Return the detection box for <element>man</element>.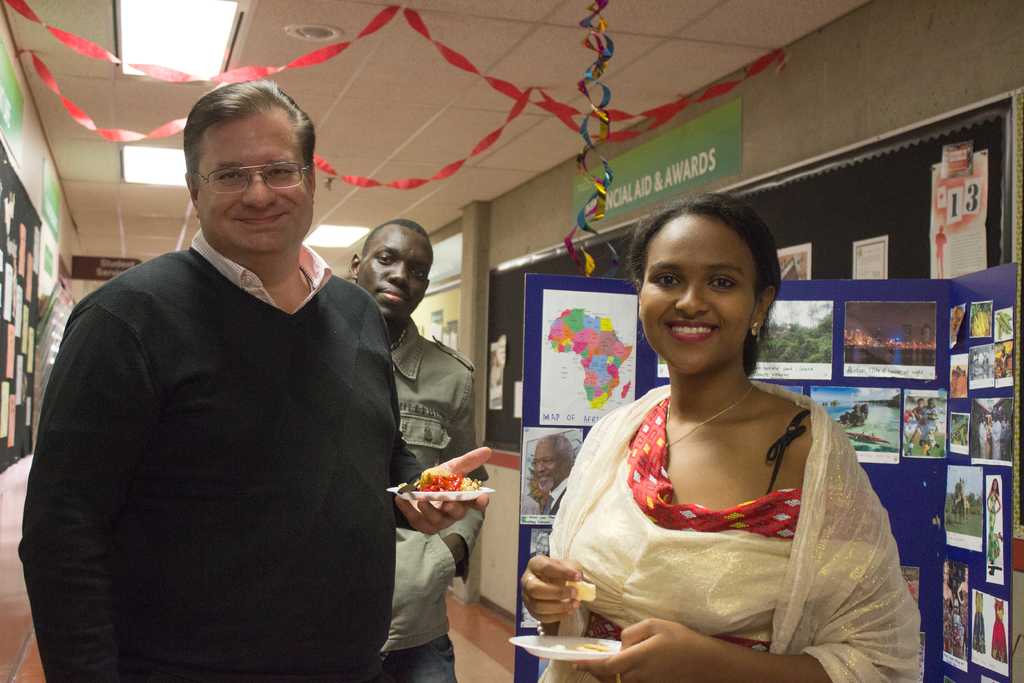
bbox=[527, 431, 577, 516].
